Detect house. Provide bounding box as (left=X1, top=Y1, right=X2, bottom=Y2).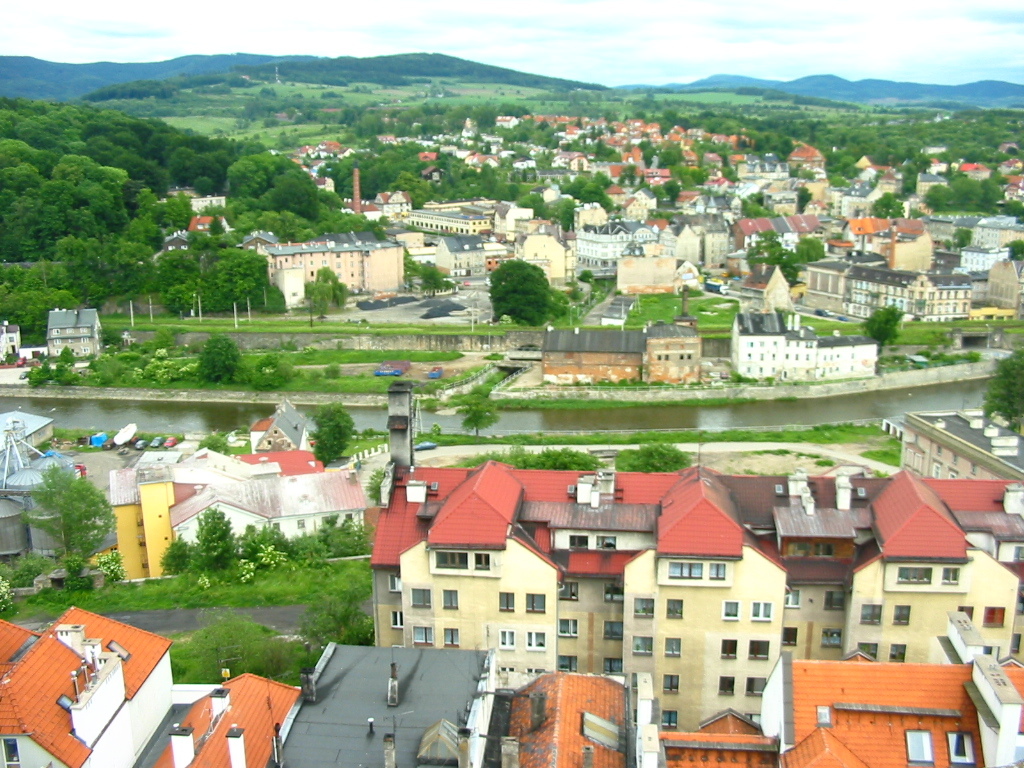
(left=41, top=307, right=105, bottom=368).
